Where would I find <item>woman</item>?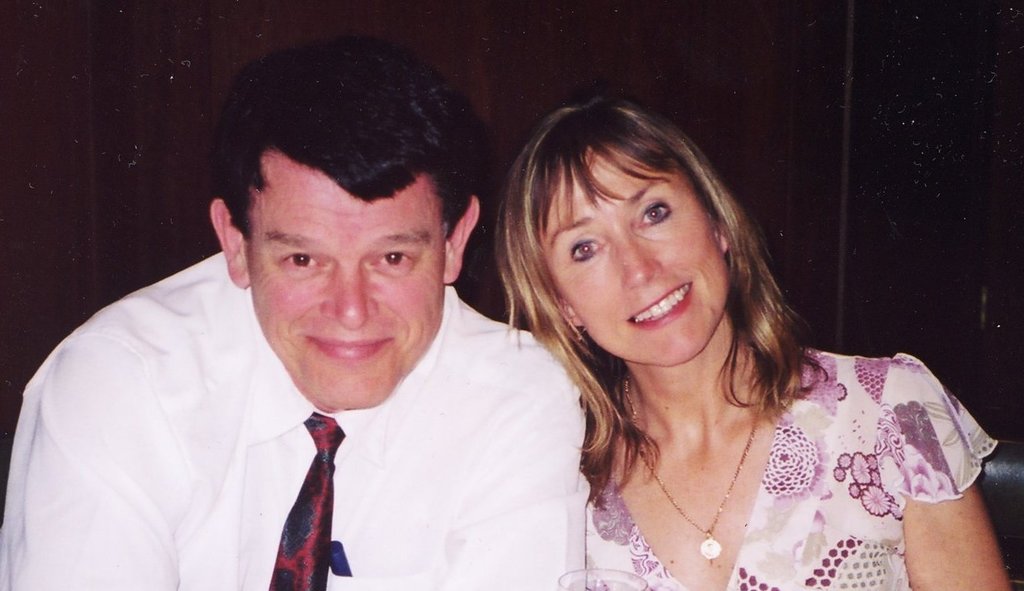
At 497/101/1014/590.
